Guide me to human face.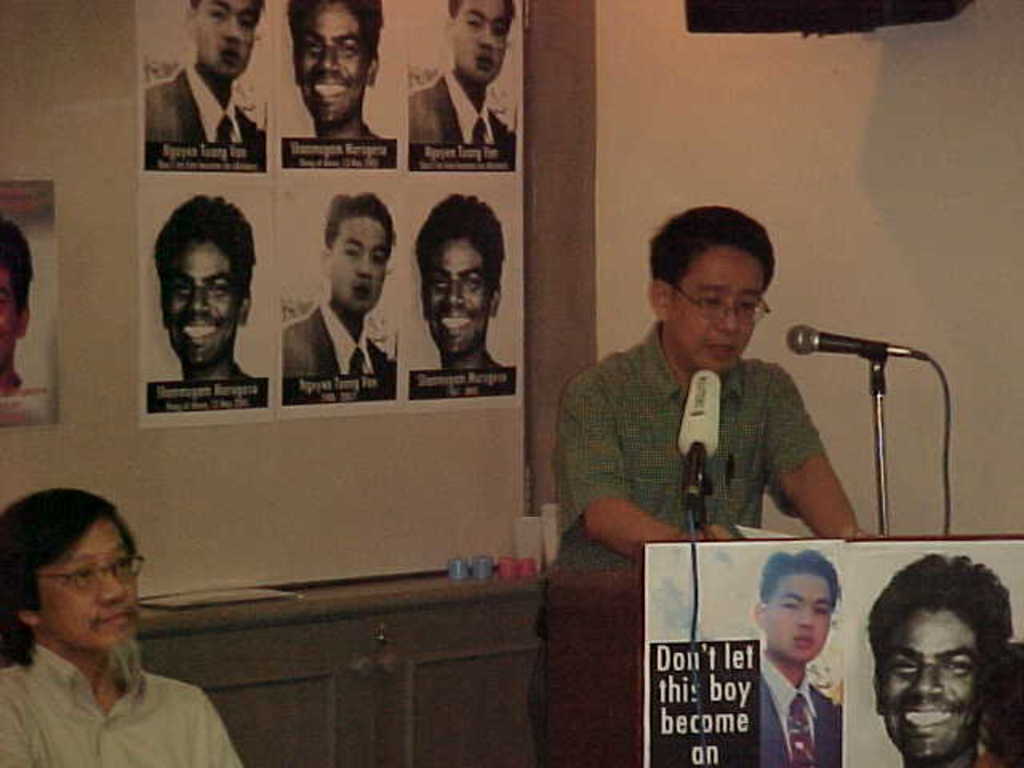
Guidance: 336, 218, 382, 323.
